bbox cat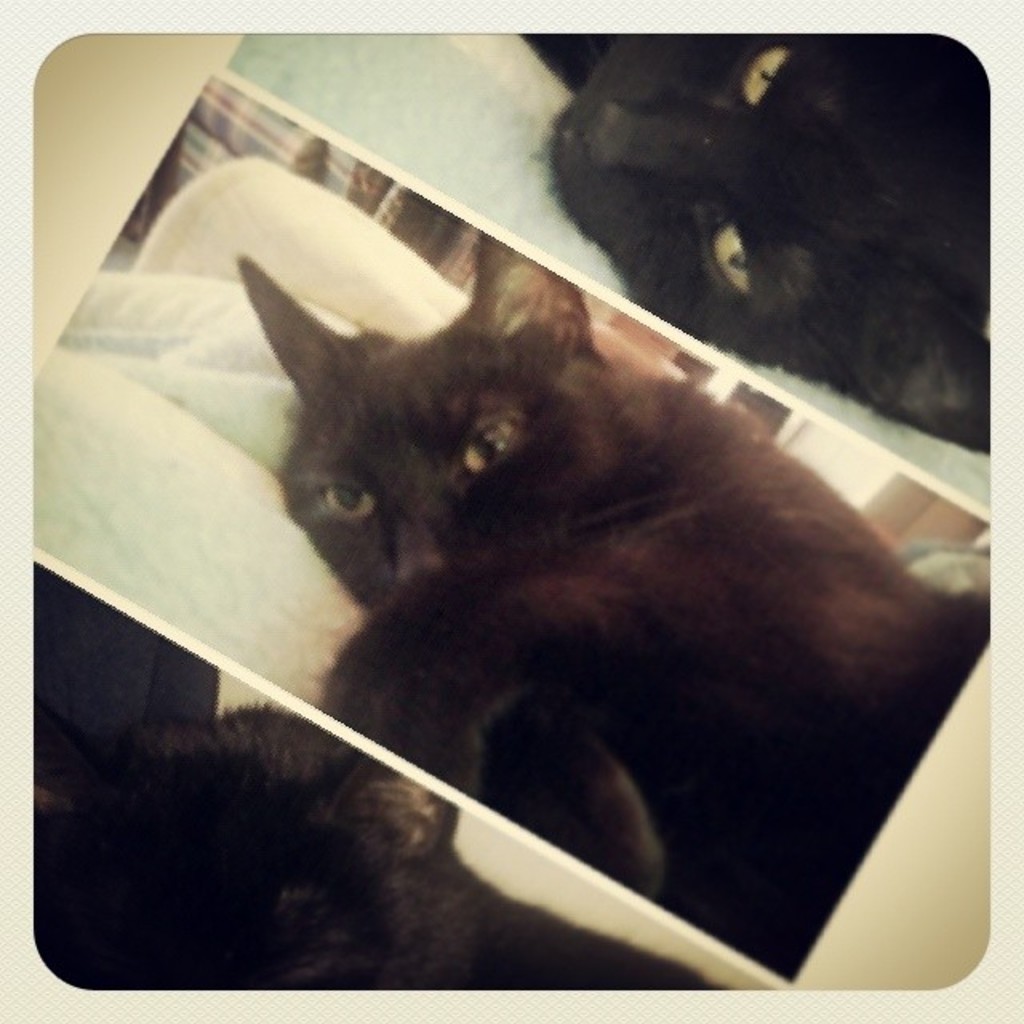
[x1=240, y1=229, x2=994, y2=978]
